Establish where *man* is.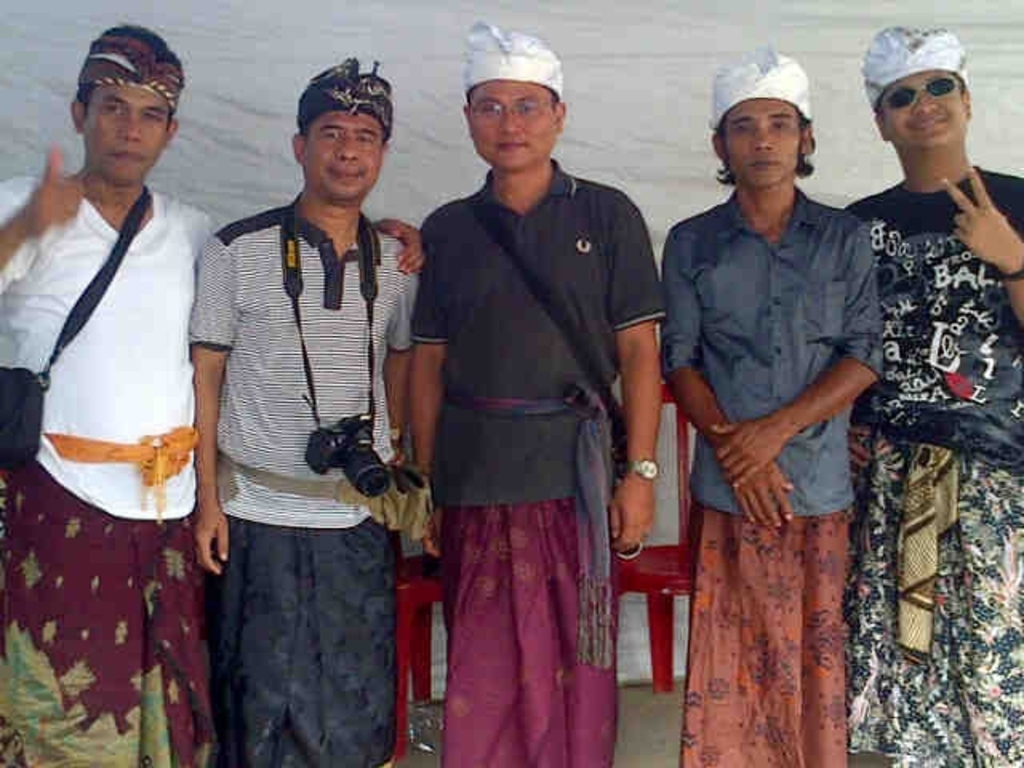
Established at 661 45 886 766.
